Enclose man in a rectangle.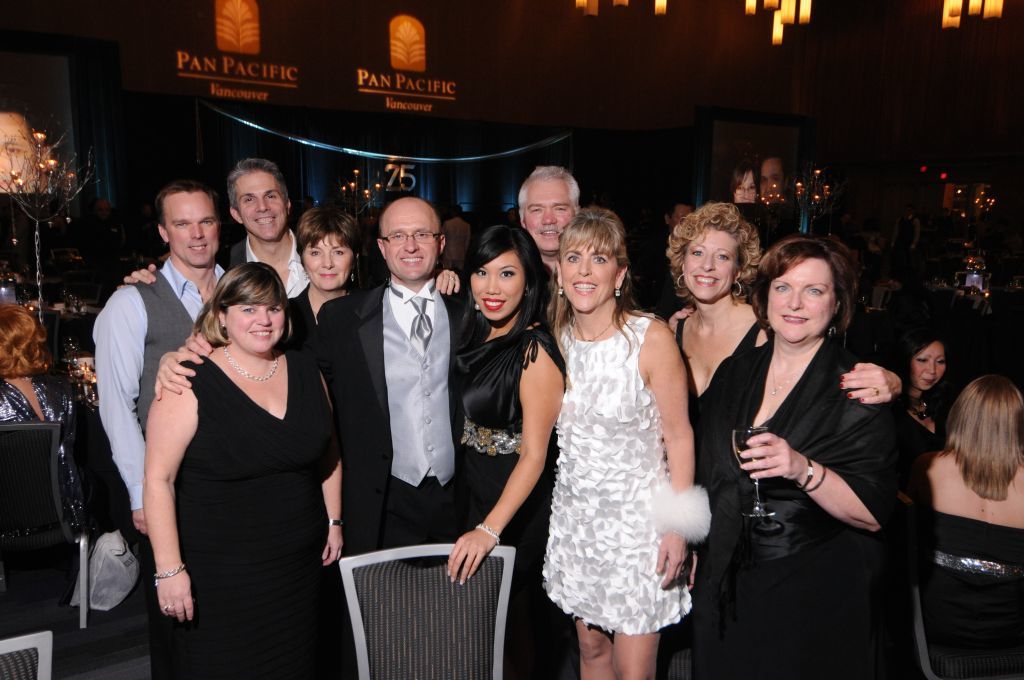
BBox(91, 178, 227, 679).
